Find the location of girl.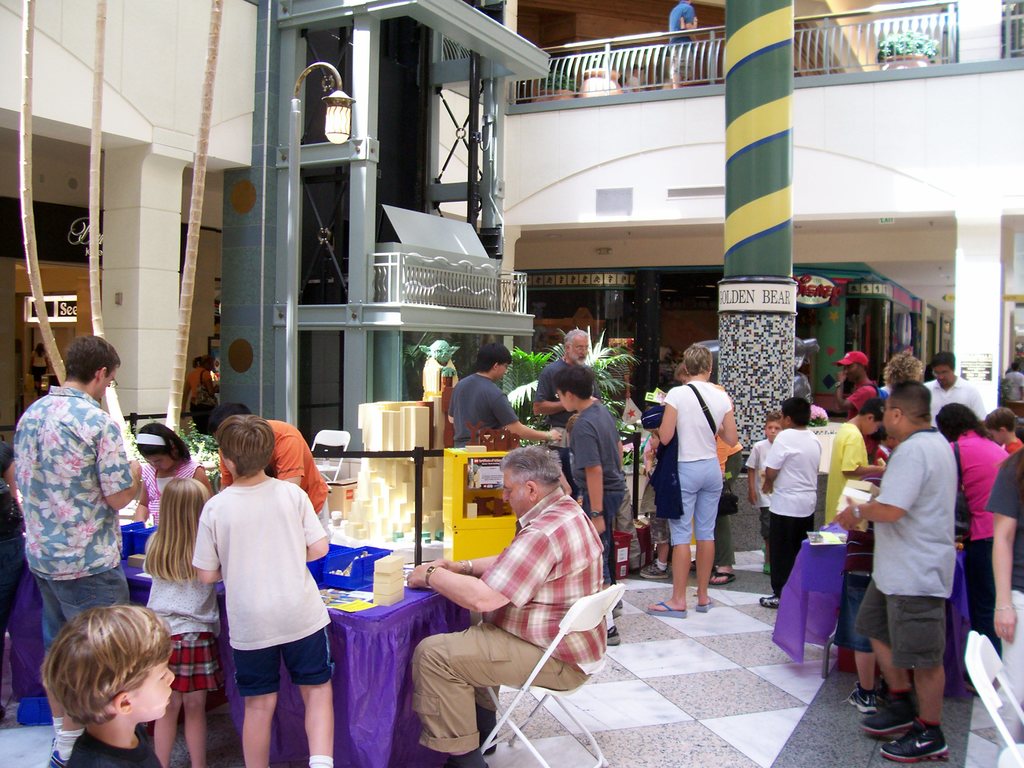
Location: BBox(935, 404, 1017, 652).
